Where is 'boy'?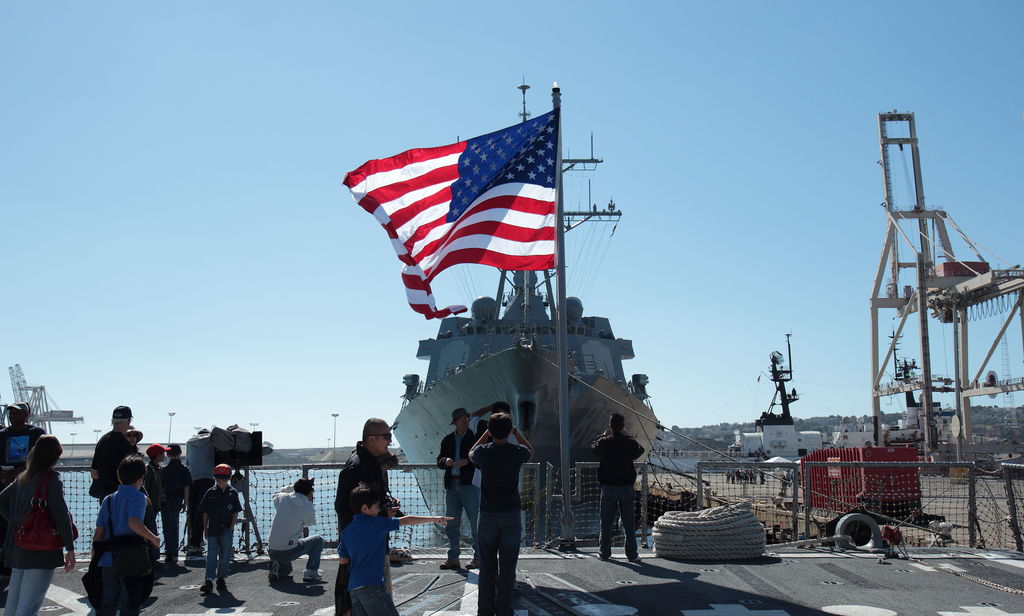
(88, 455, 159, 615).
